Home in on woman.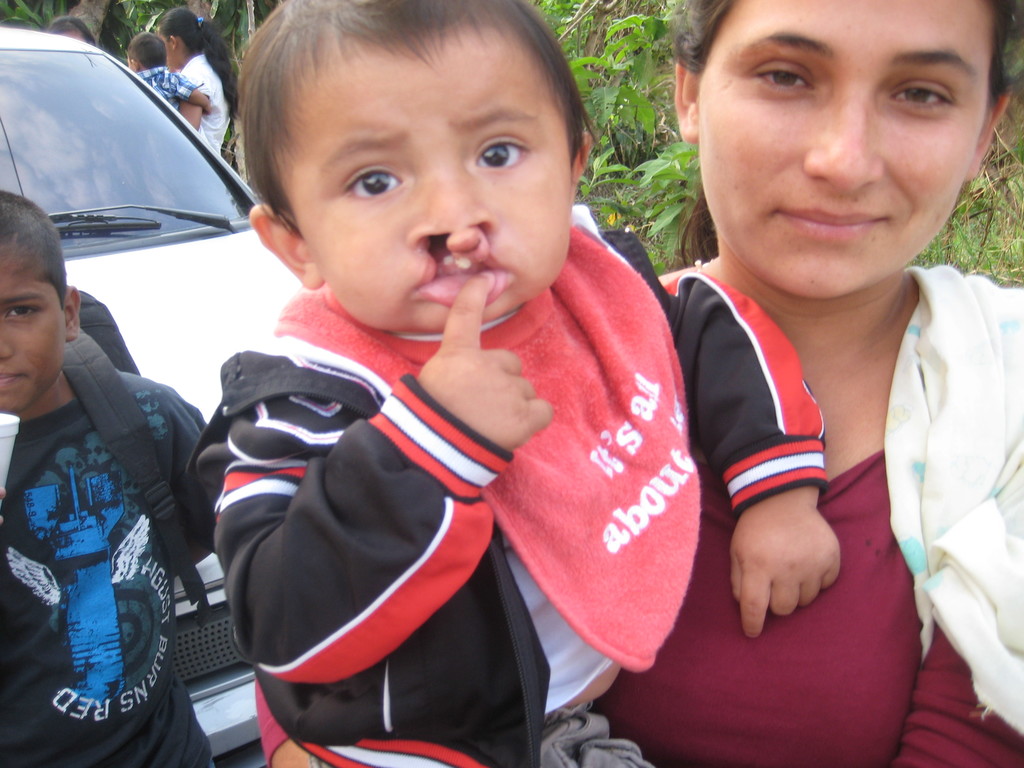
Homed in at 147:0:232:159.
